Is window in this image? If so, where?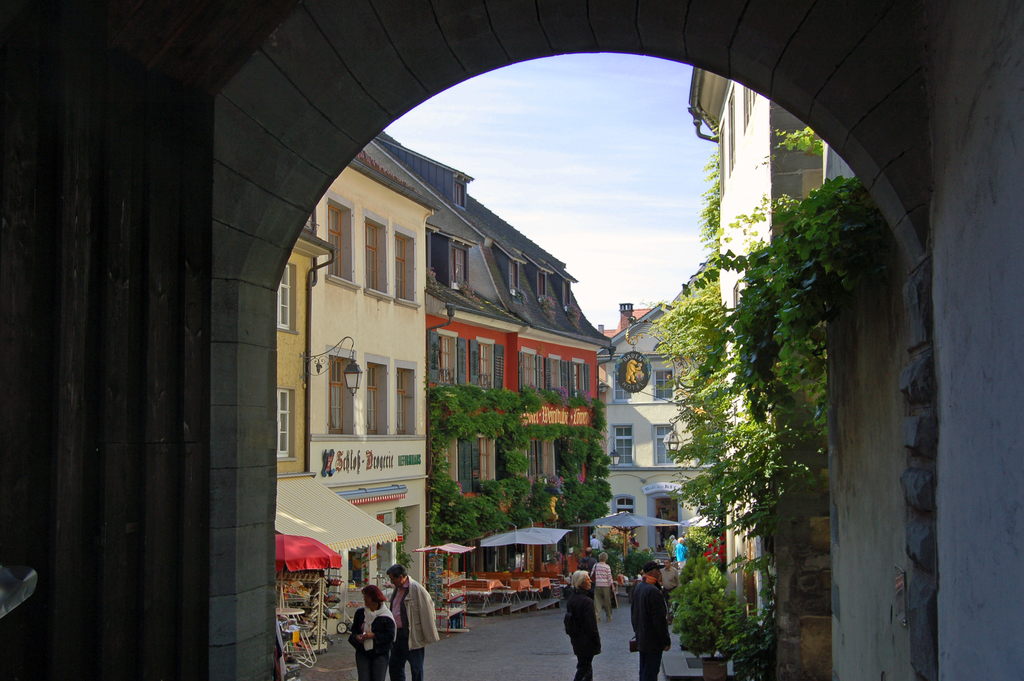
Yes, at [717,116,728,193].
